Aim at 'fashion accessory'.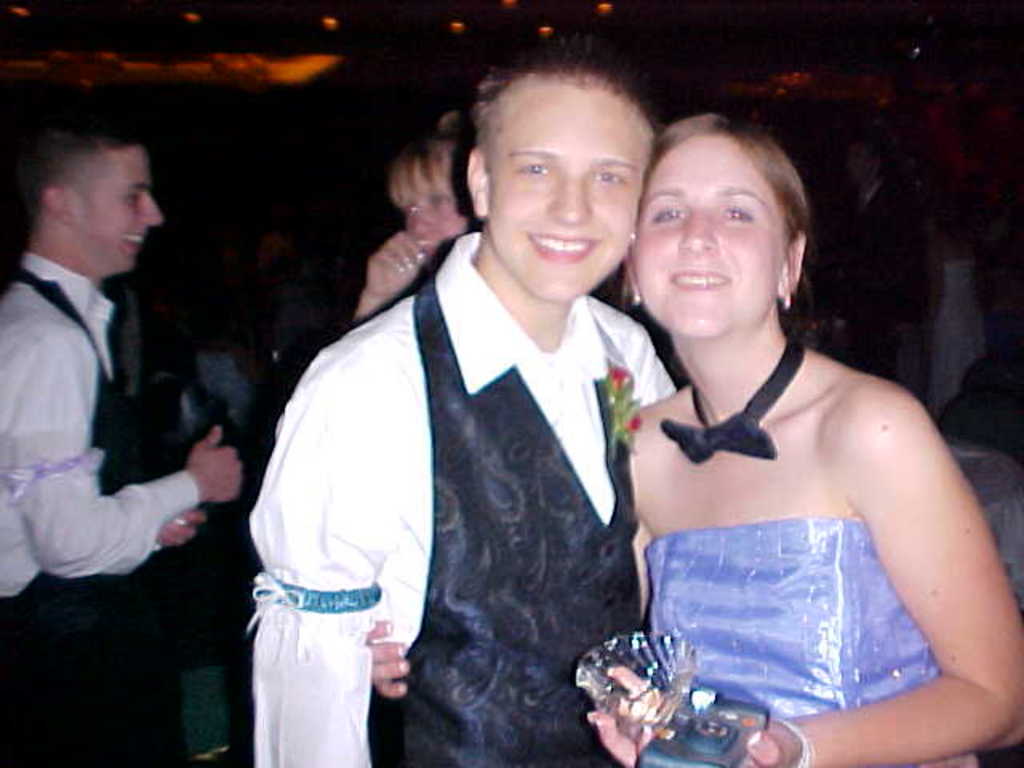
Aimed at l=774, t=278, r=795, b=310.
